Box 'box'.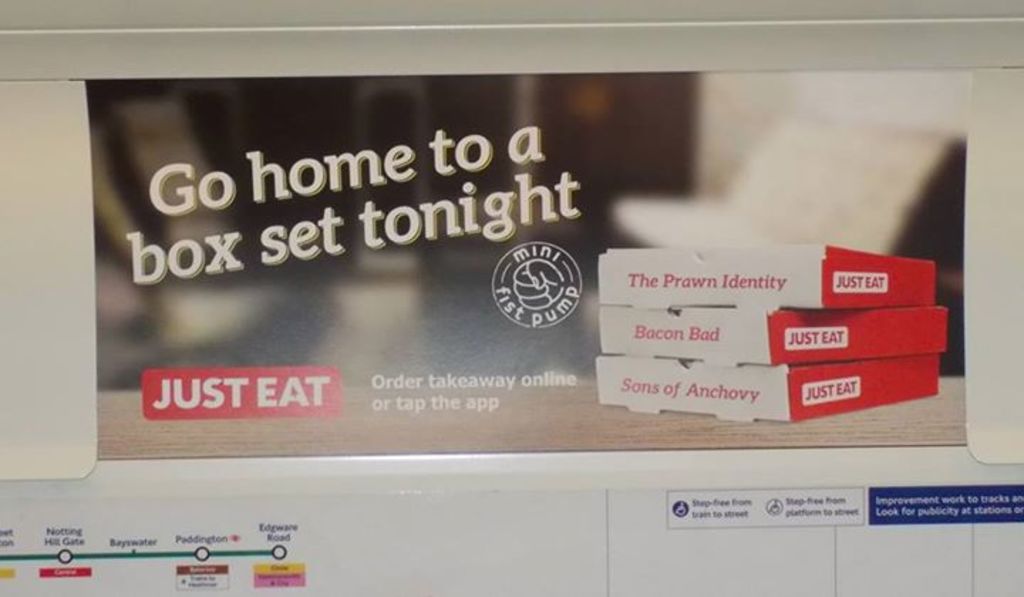
left=596, top=242, right=939, bottom=311.
